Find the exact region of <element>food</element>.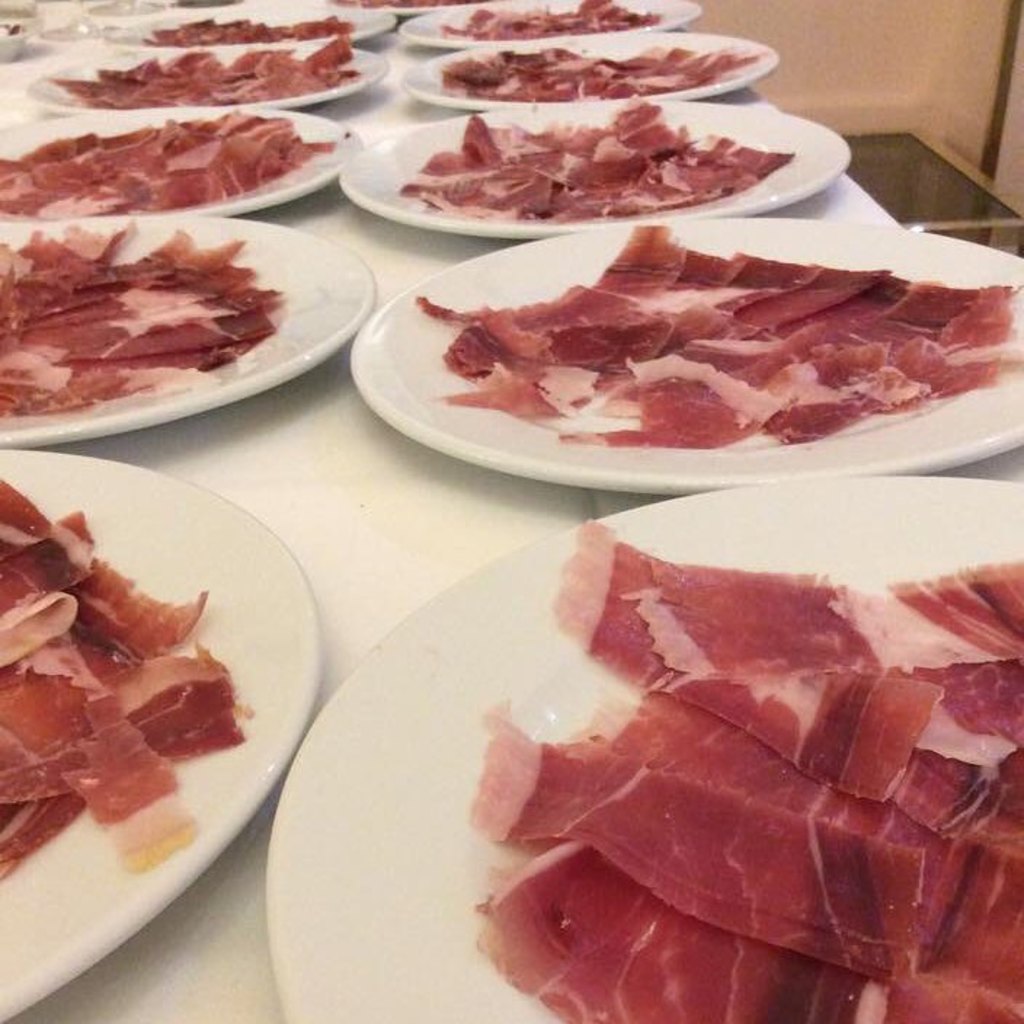
Exact region: 419:228:1015:442.
